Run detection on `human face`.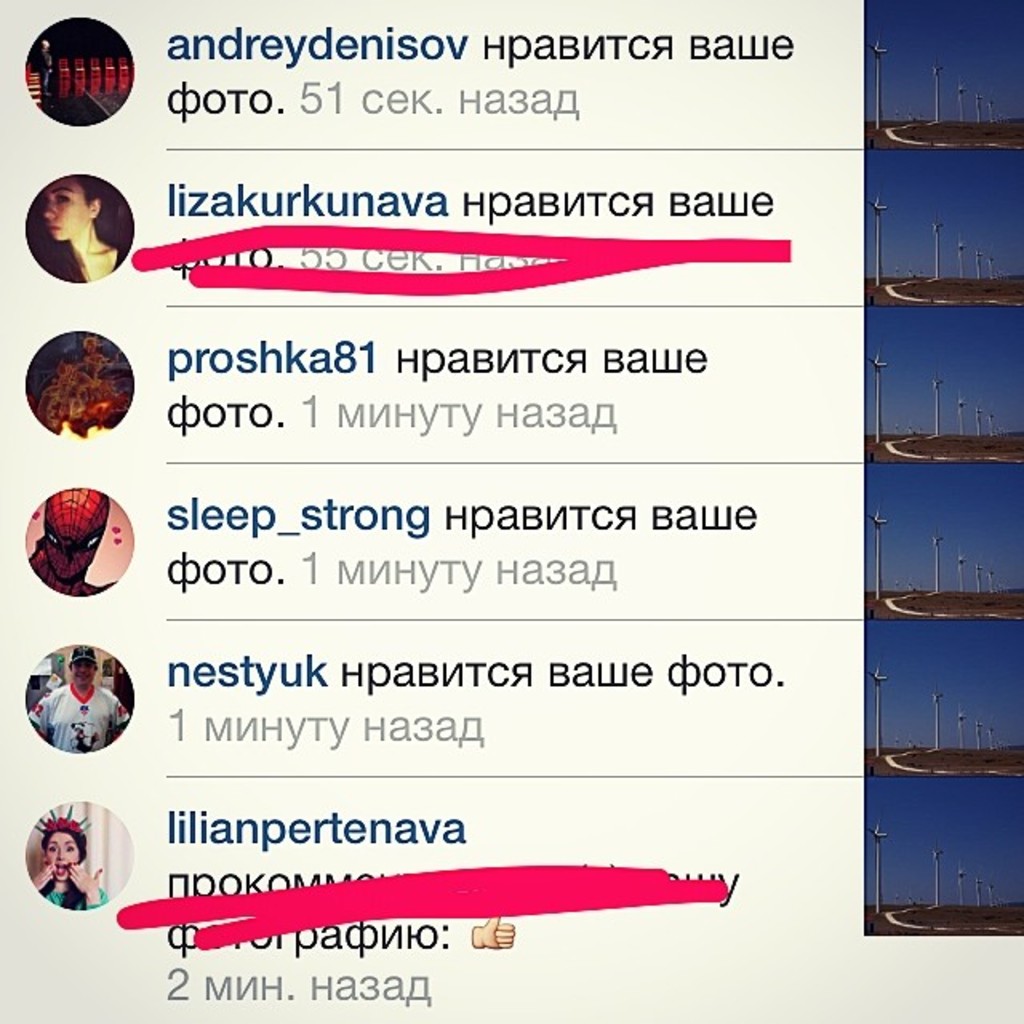
Result: box=[45, 830, 80, 883].
